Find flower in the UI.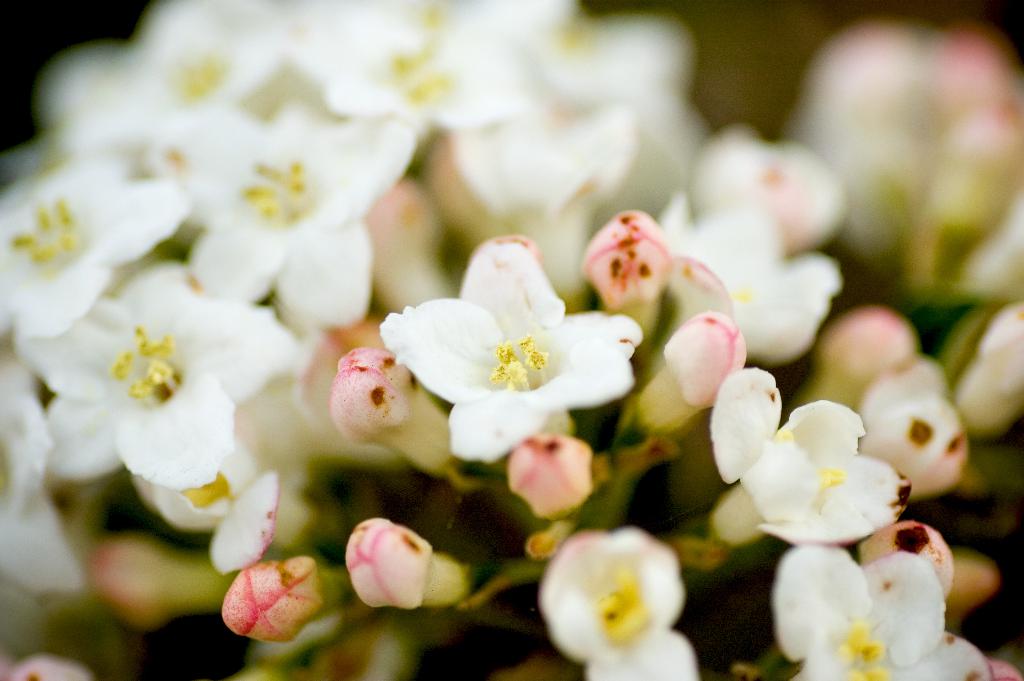
UI element at select_region(2, 166, 197, 335).
